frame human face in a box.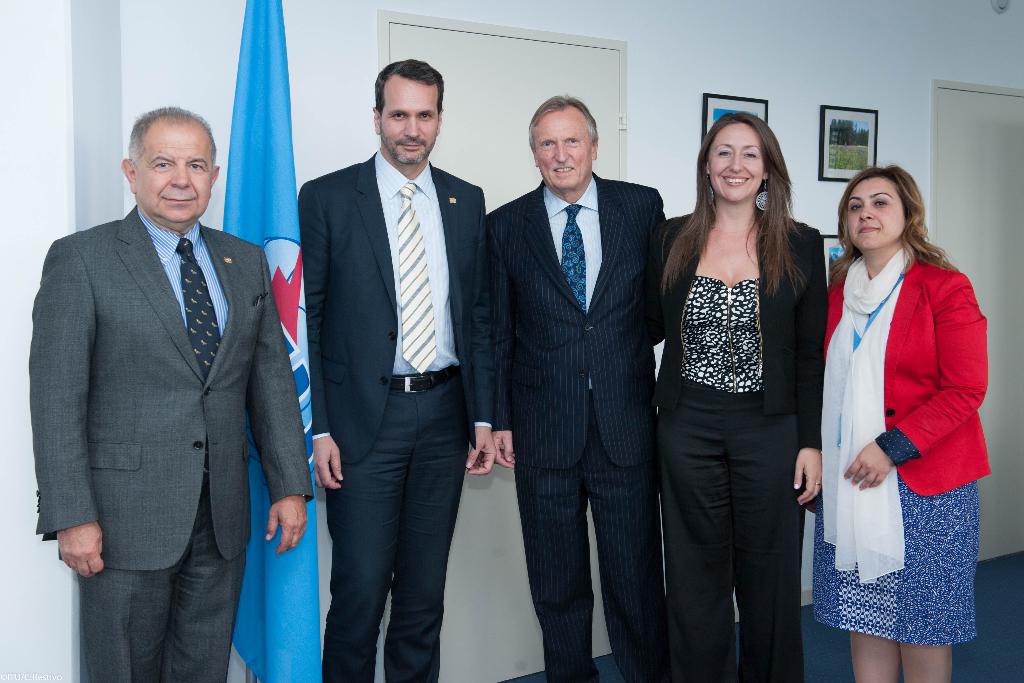
{"left": 138, "top": 123, "right": 210, "bottom": 218}.
